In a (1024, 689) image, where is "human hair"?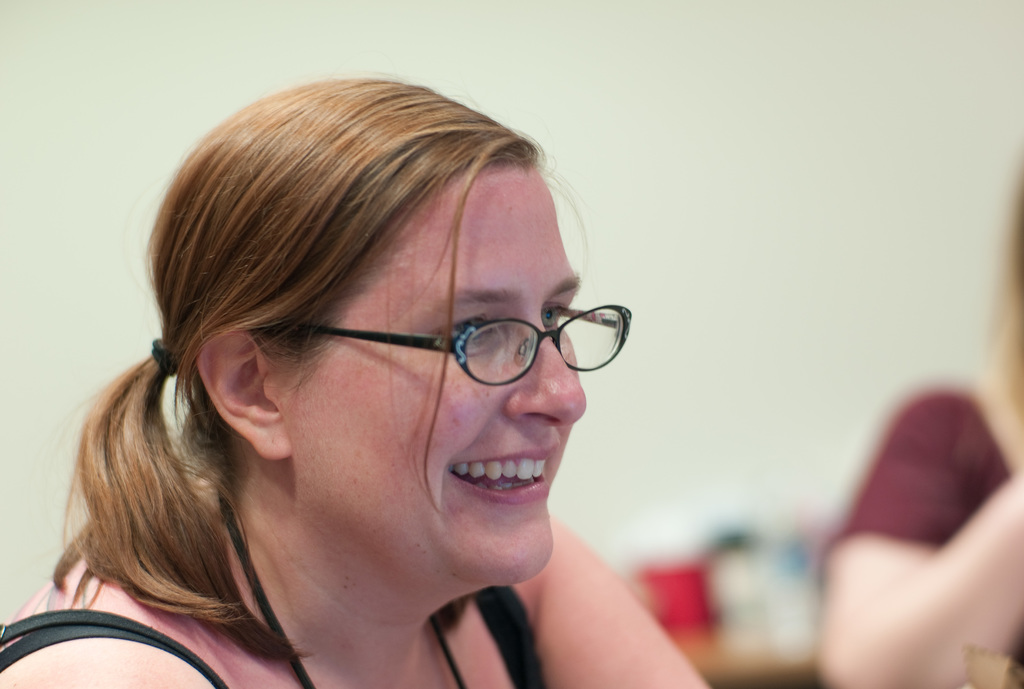
[44, 67, 599, 669].
